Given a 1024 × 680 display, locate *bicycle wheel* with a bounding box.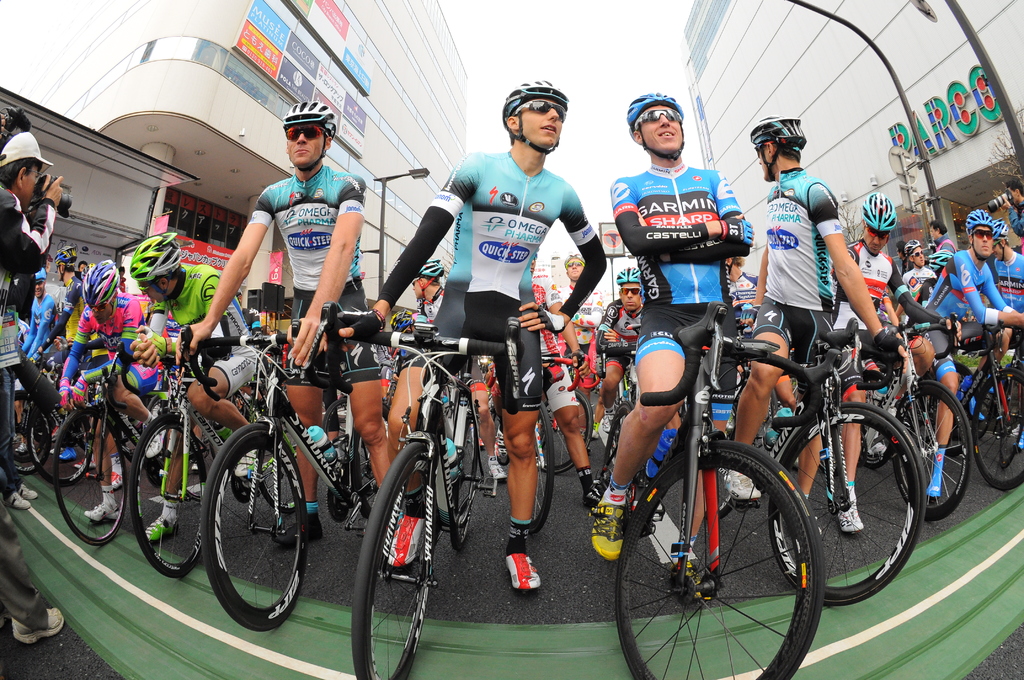
Located: bbox=(346, 405, 404, 524).
